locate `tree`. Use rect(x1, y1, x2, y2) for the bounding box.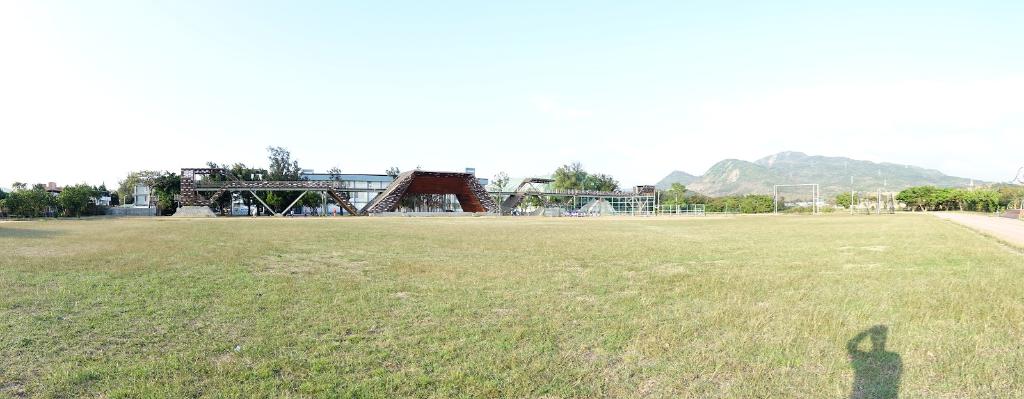
rect(837, 191, 858, 210).
